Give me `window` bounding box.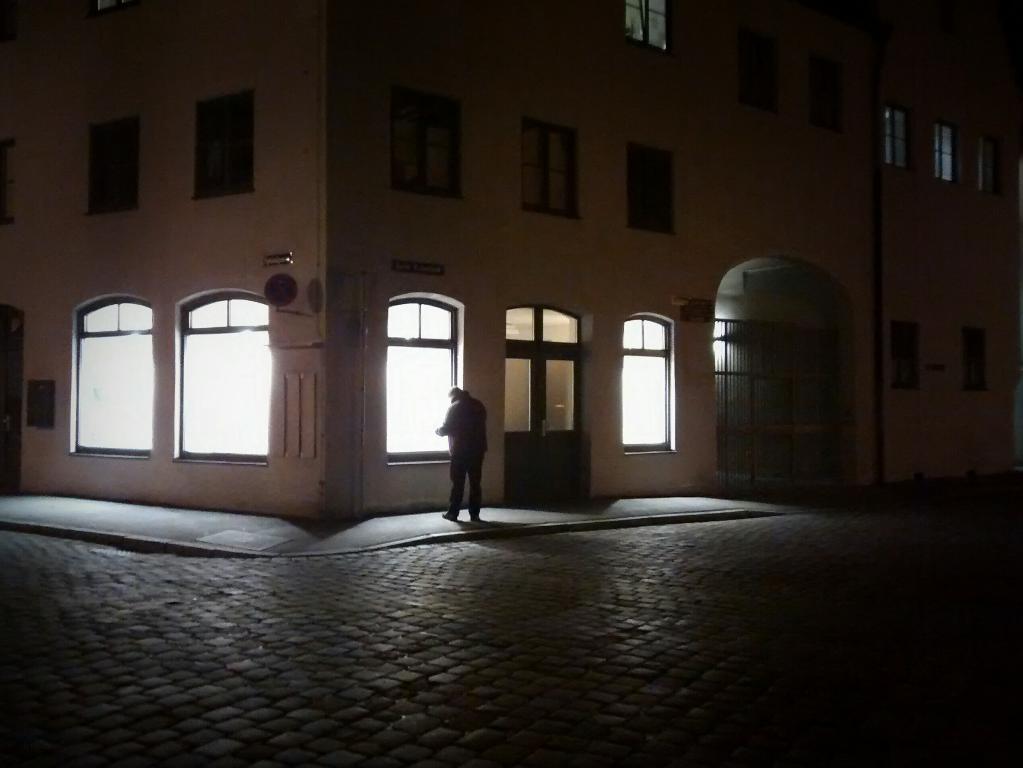
517 117 579 220.
